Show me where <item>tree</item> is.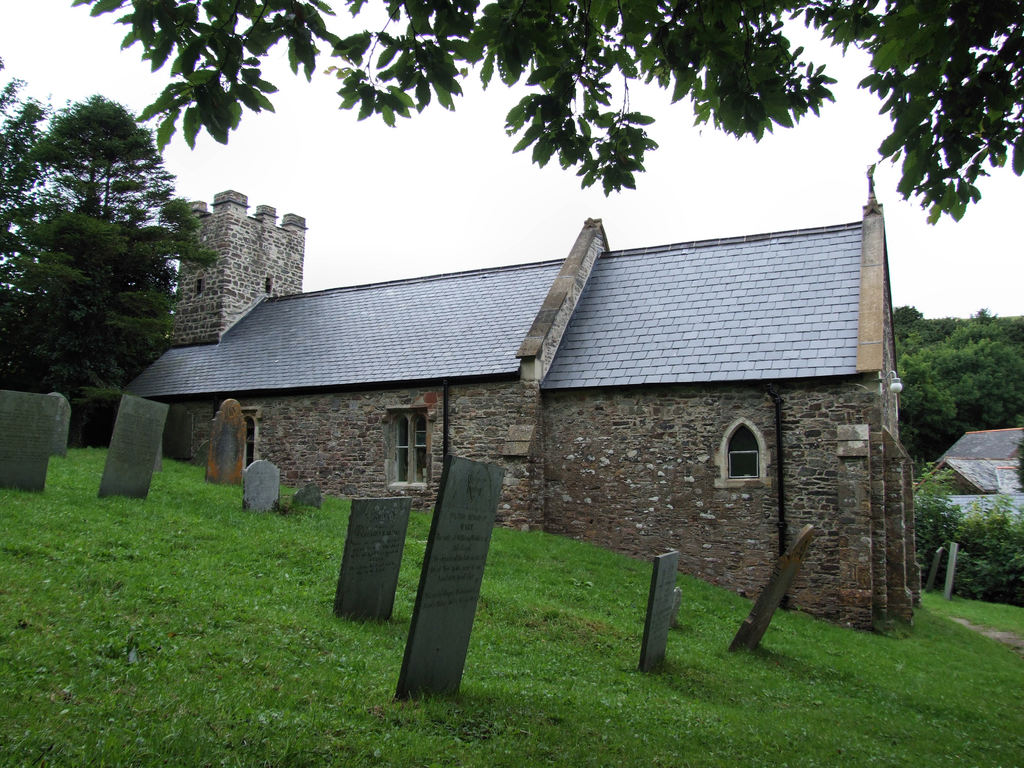
<item>tree</item> is at <region>71, 0, 1023, 196</region>.
